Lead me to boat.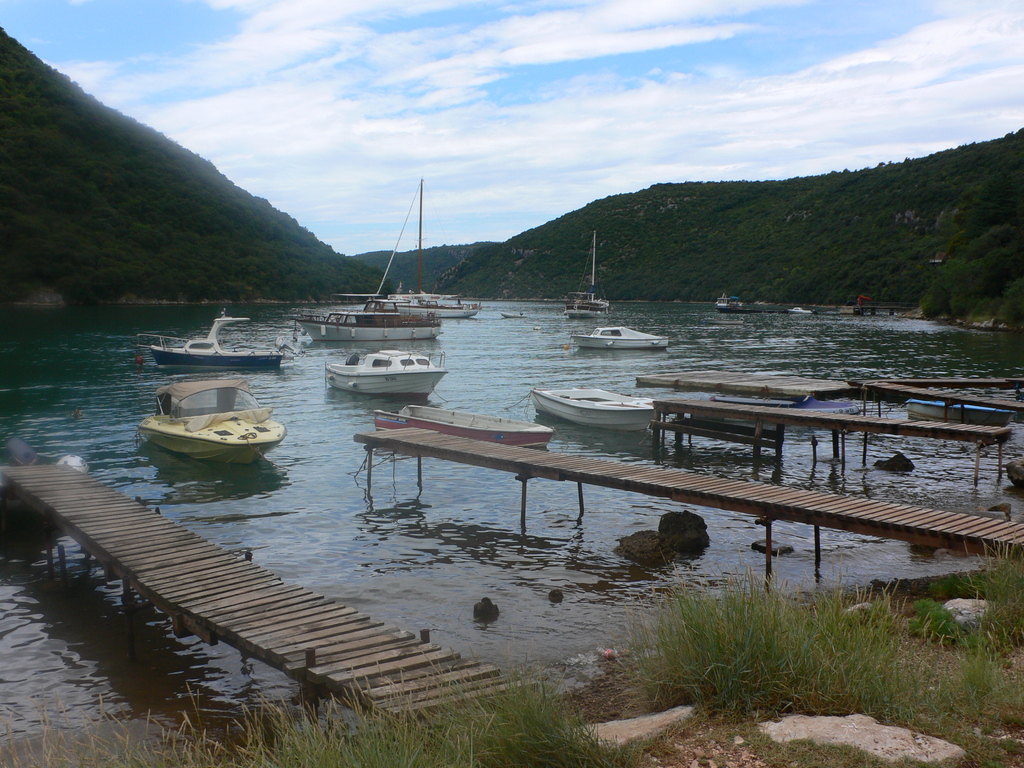
Lead to box(716, 294, 791, 312).
